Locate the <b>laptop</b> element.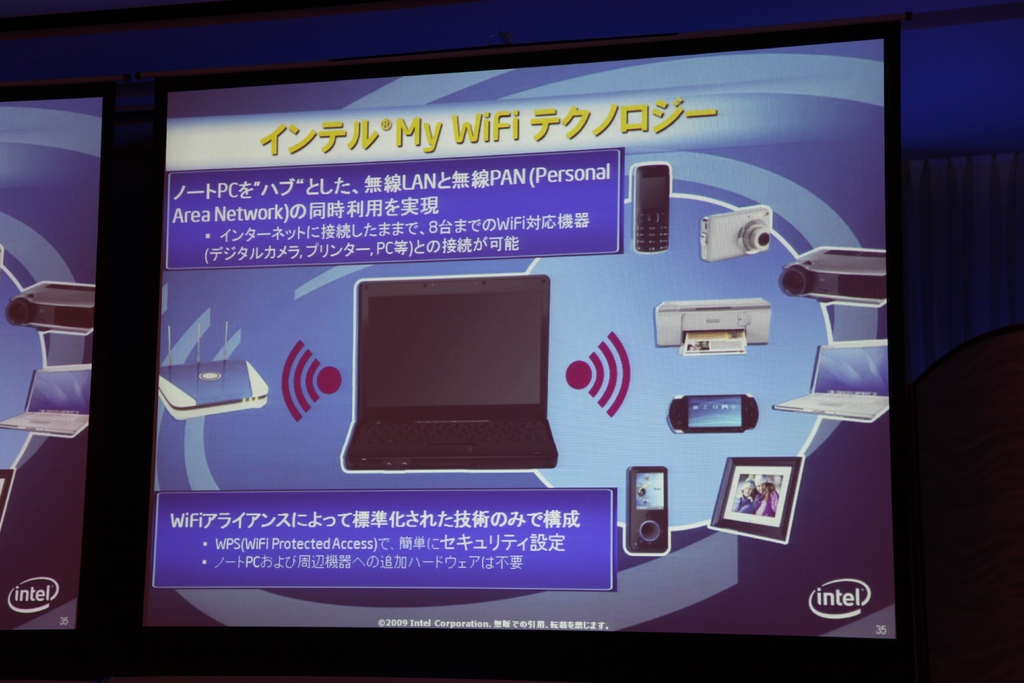
Element bbox: 0,362,94,440.
